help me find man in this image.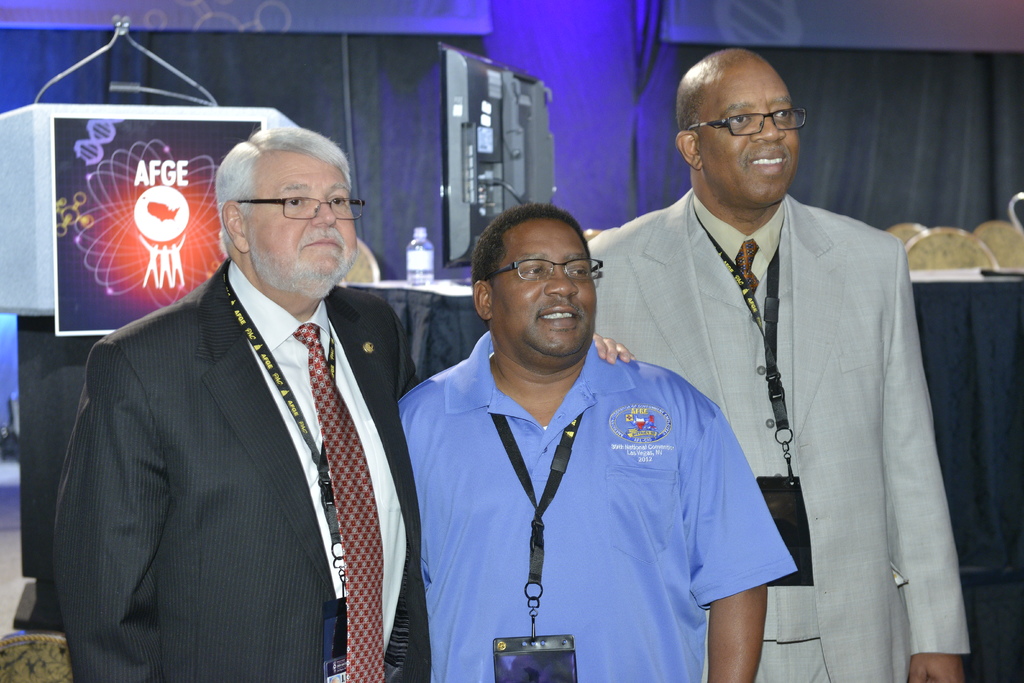
Found it: x1=397, y1=199, x2=799, y2=682.
